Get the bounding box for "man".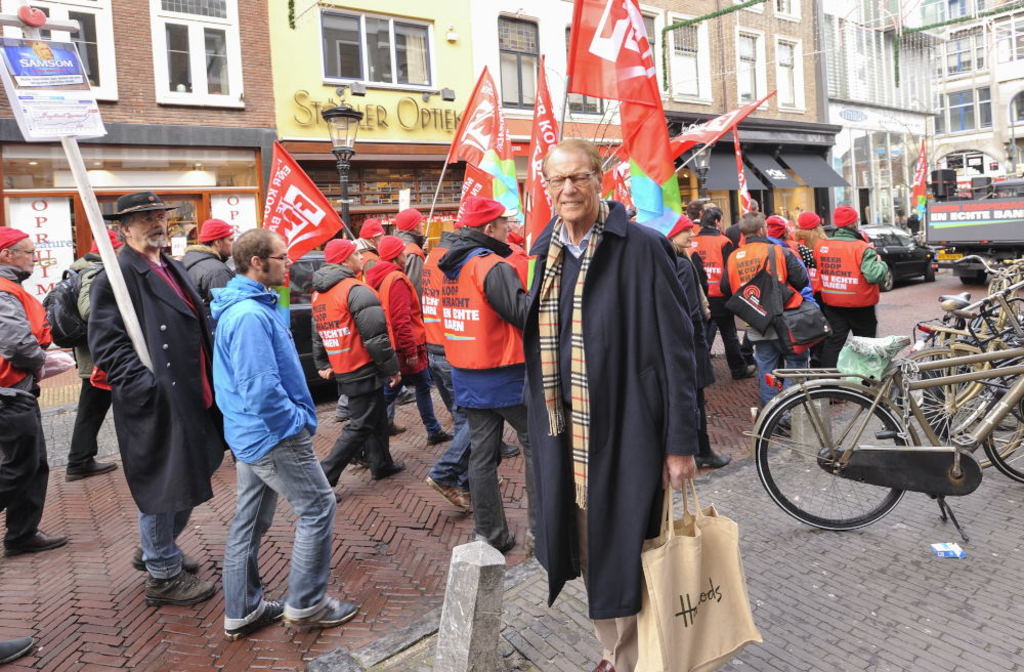
(435, 198, 531, 553).
